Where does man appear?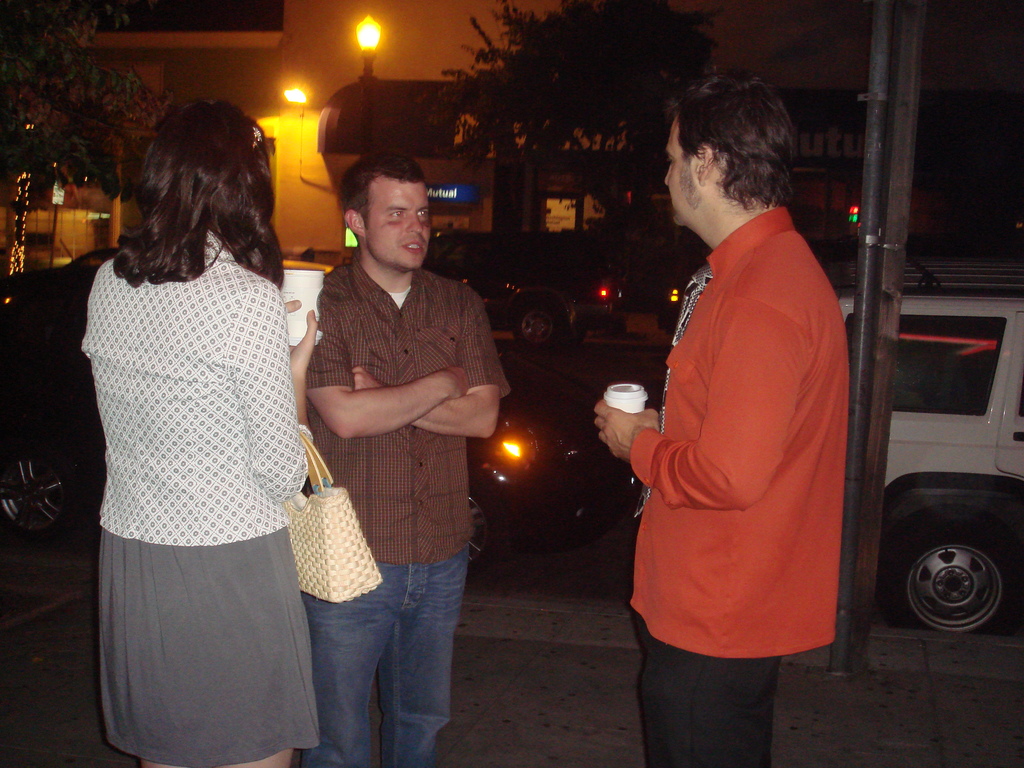
Appears at 303/154/508/767.
